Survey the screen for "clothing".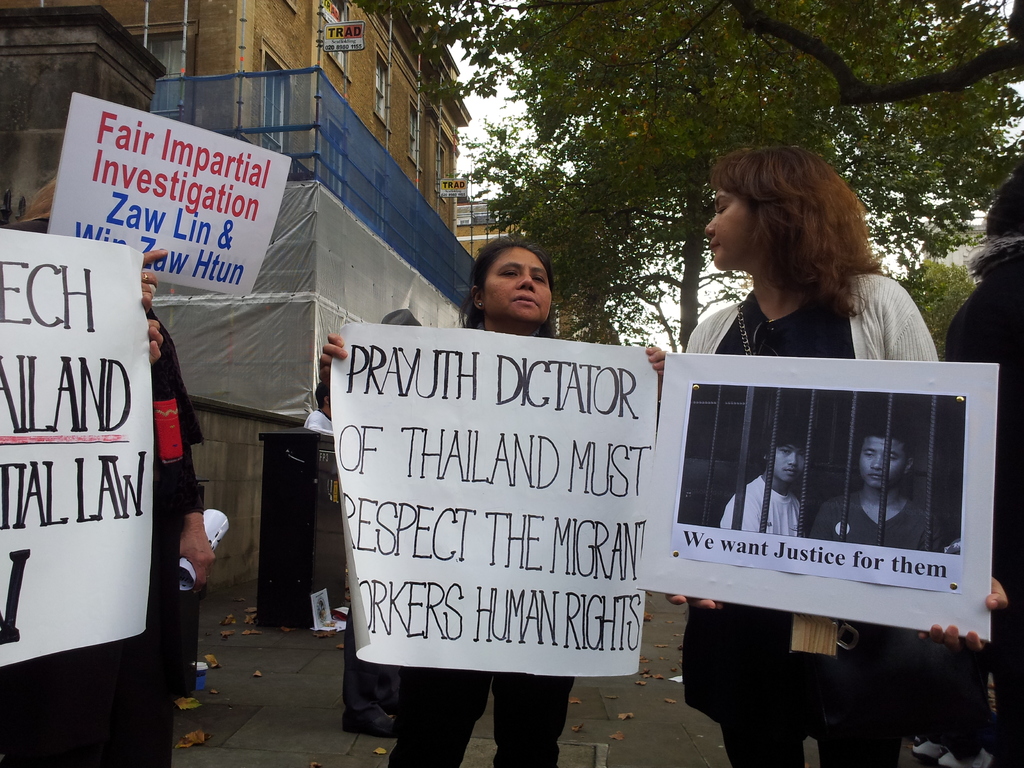
Survey found: pyautogui.locateOnScreen(303, 408, 332, 436).
